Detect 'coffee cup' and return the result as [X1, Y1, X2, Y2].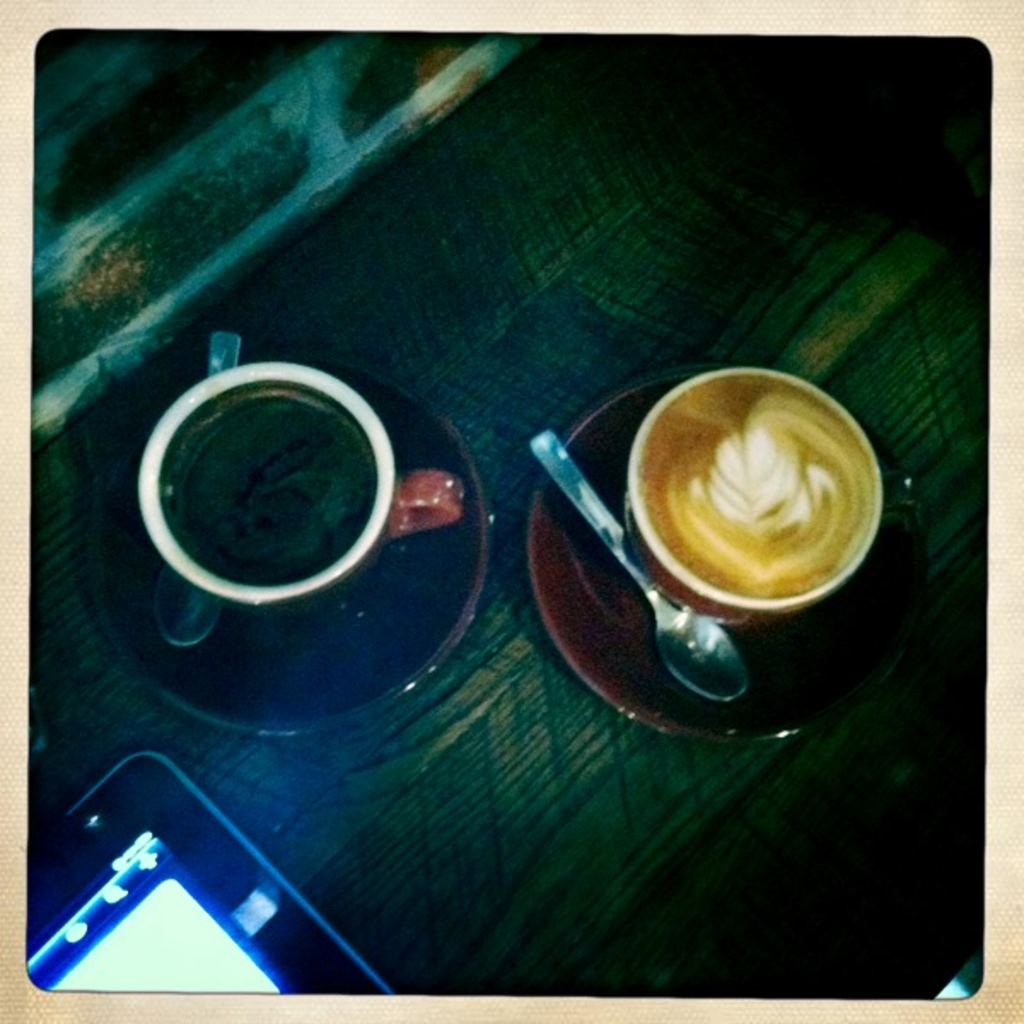
[628, 365, 886, 626].
